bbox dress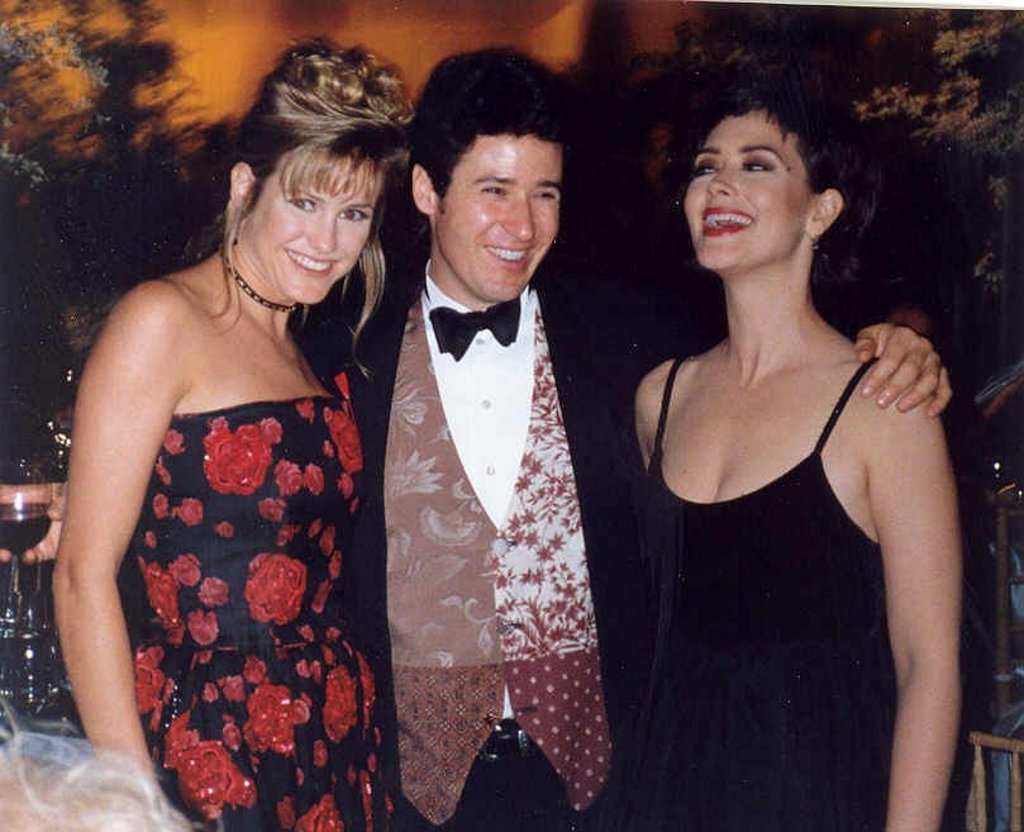
BBox(571, 357, 885, 831)
